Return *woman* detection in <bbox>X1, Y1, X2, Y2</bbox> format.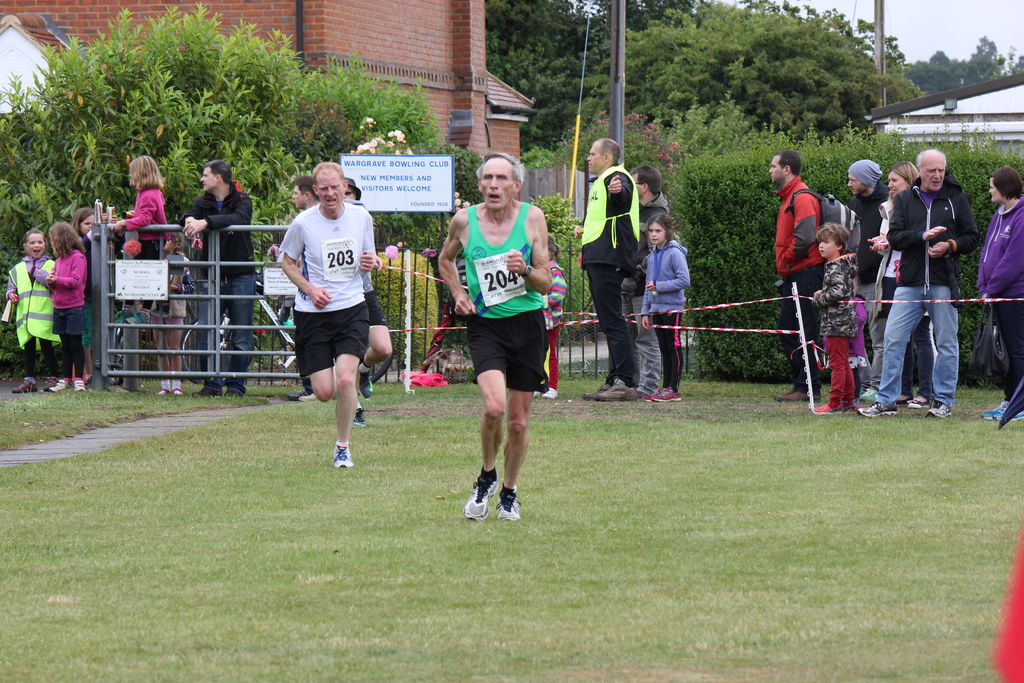
<bbox>870, 161, 936, 408</bbox>.
